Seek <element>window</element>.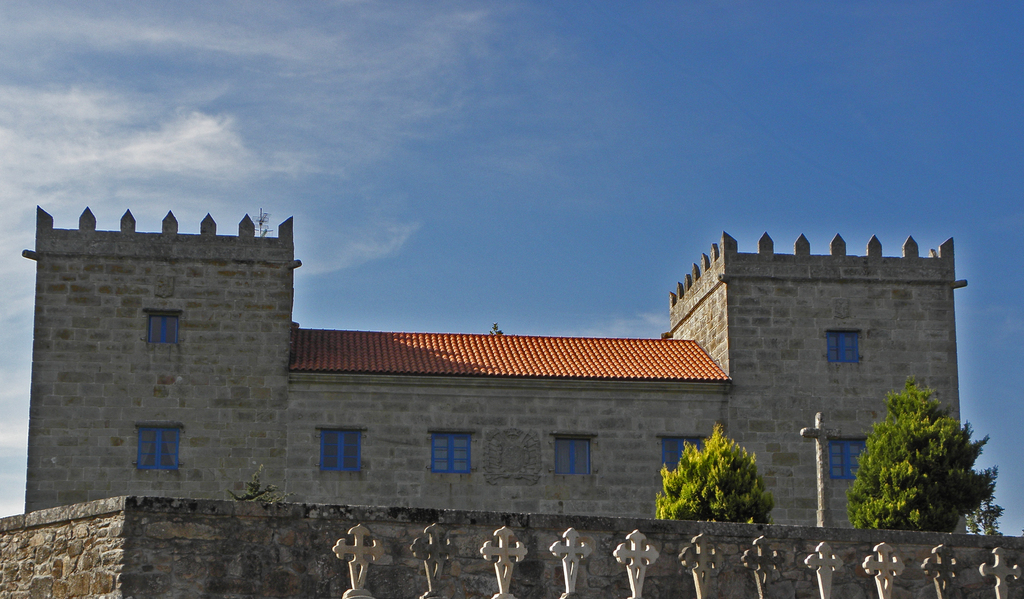
660, 432, 703, 473.
